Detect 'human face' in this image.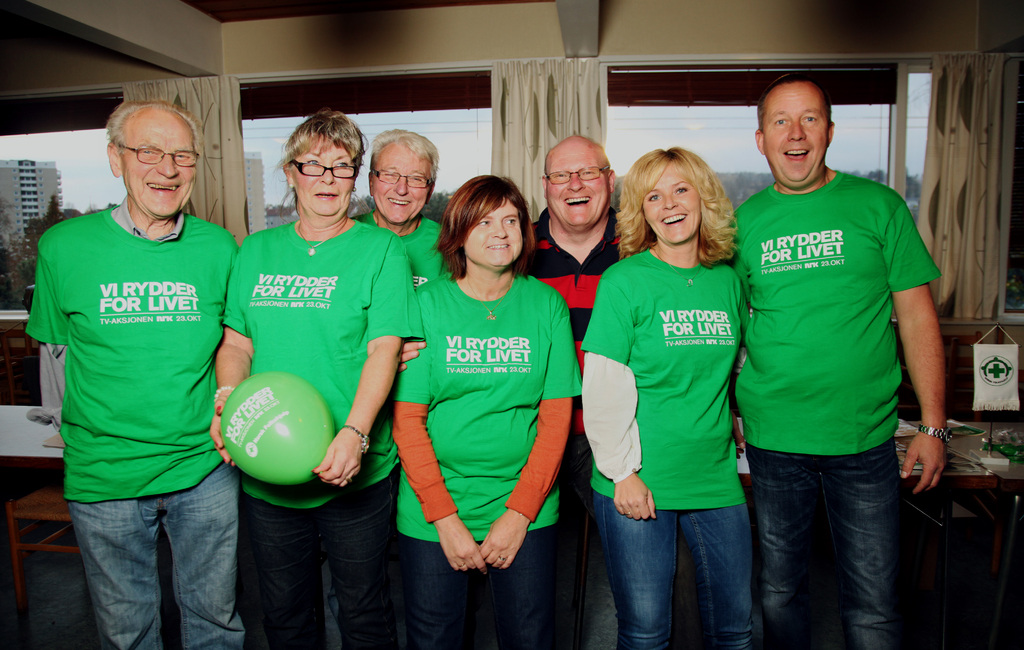
Detection: pyautogui.locateOnScreen(760, 79, 828, 183).
